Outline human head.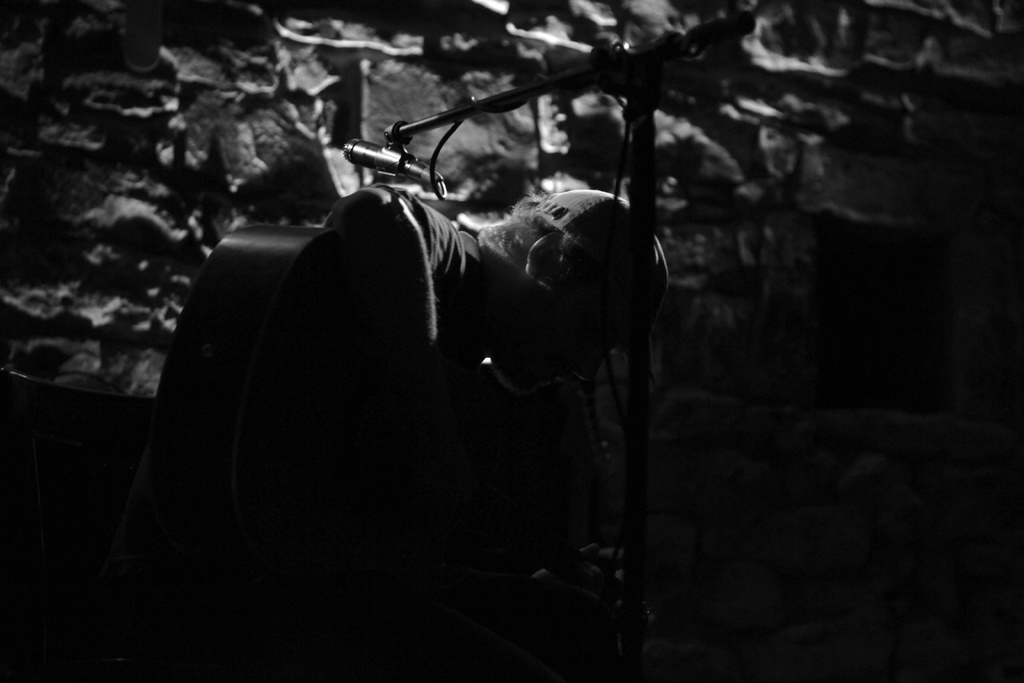
Outline: x1=468 y1=237 x2=642 y2=400.
